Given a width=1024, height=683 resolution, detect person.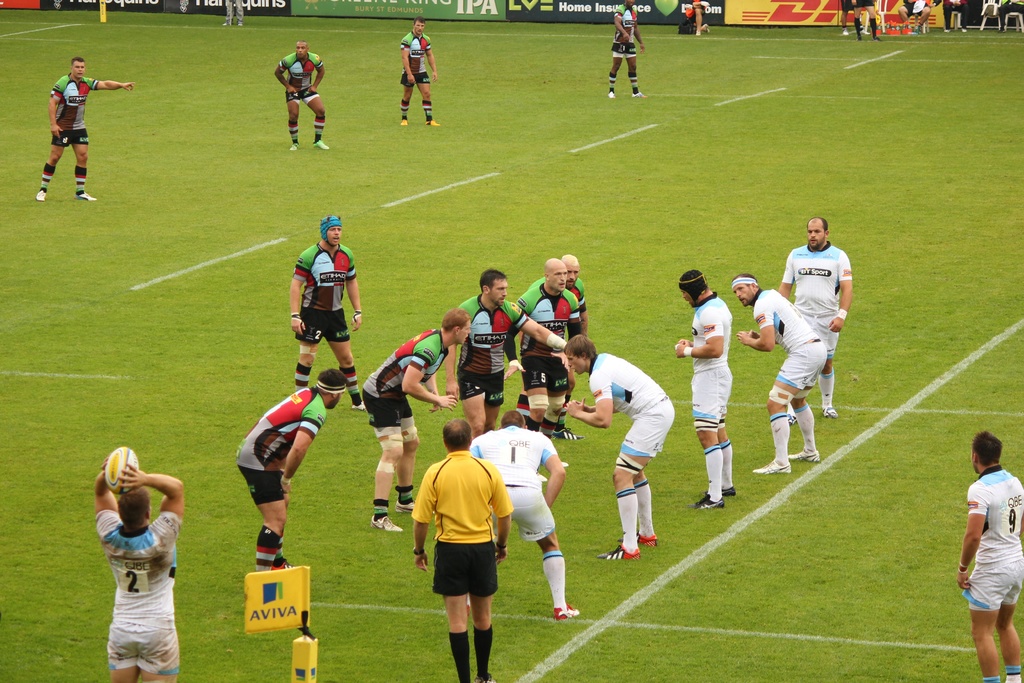
bbox=(674, 266, 735, 509).
